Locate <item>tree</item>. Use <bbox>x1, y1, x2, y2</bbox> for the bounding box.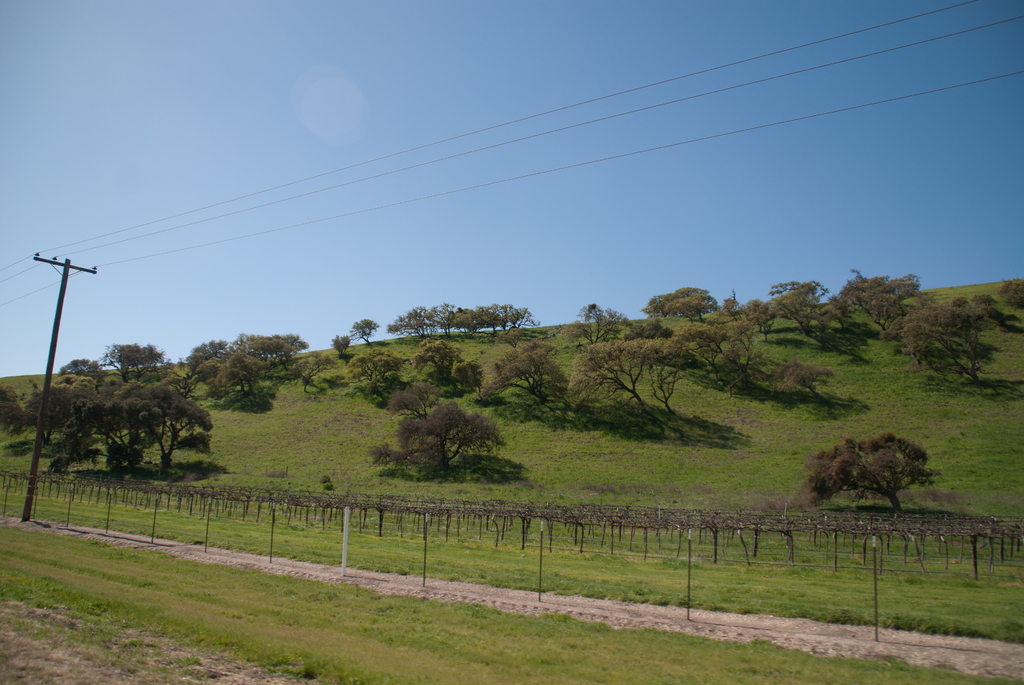
<bbox>561, 333, 698, 436</bbox>.
